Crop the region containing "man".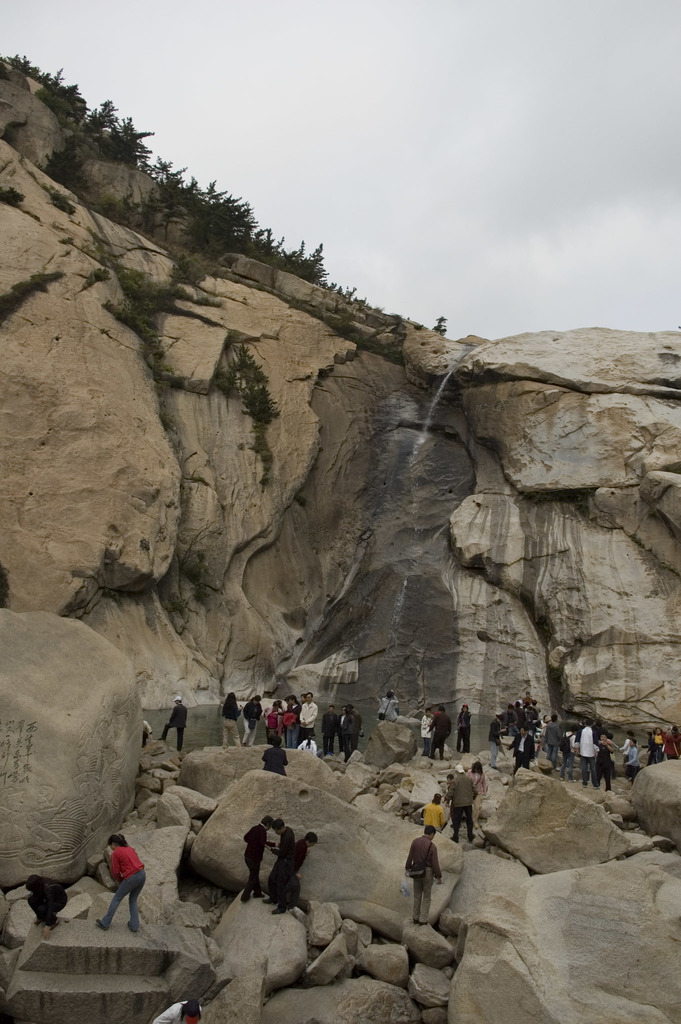
Crop region: detection(321, 703, 340, 755).
